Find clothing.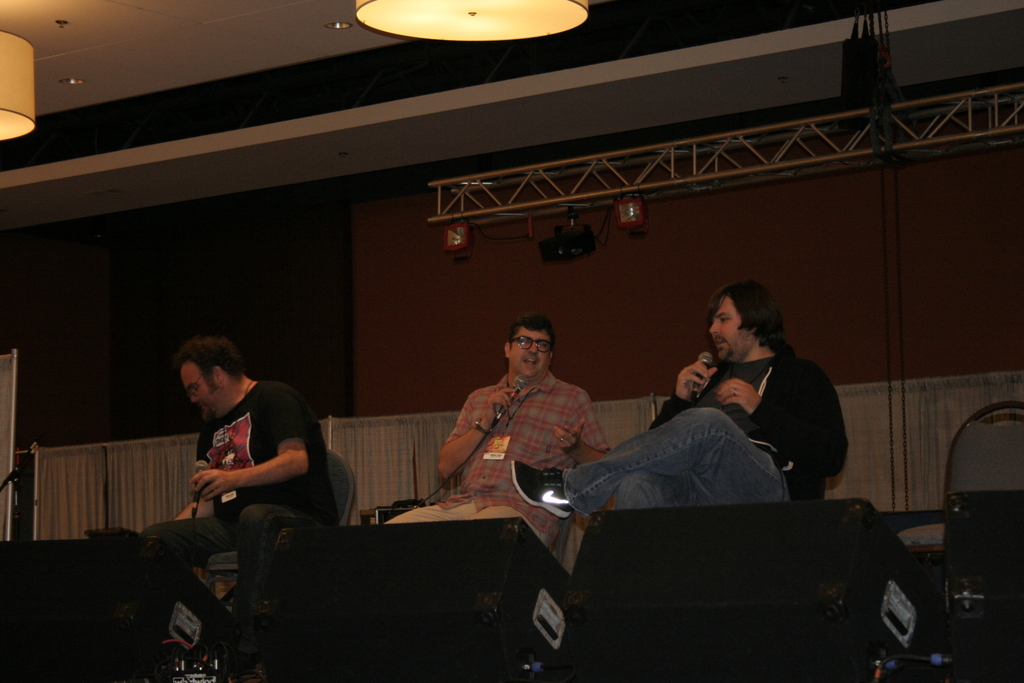
{"left": 141, "top": 381, "right": 327, "bottom": 623}.
